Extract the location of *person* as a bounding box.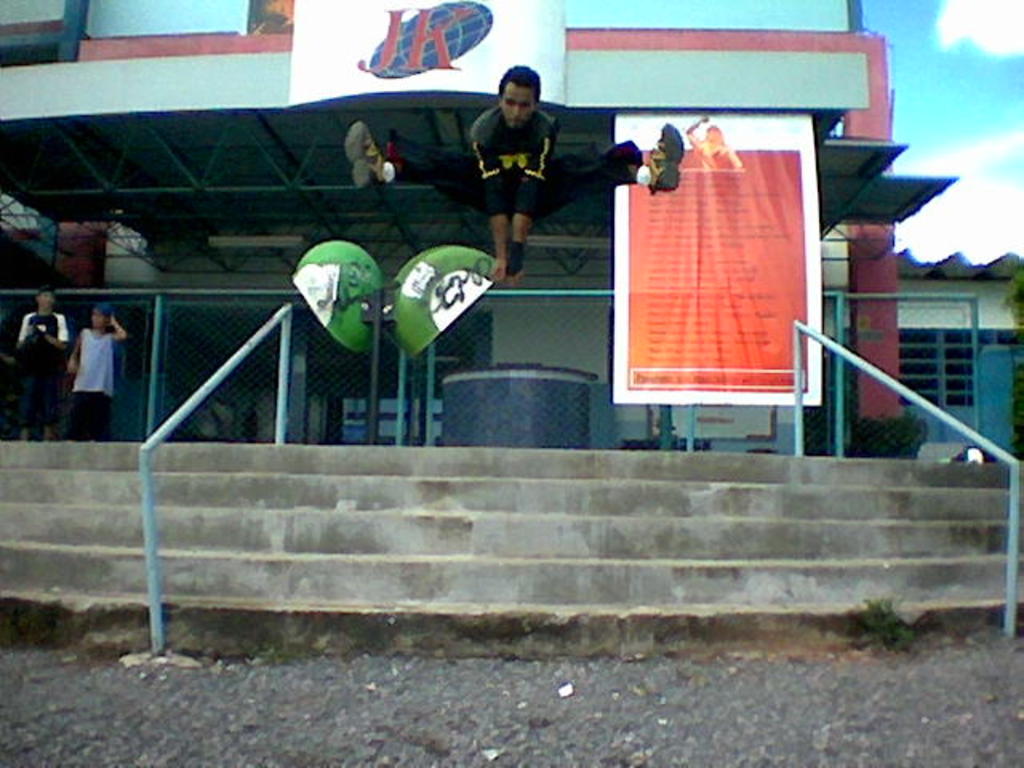
<region>14, 283, 67, 440</region>.
